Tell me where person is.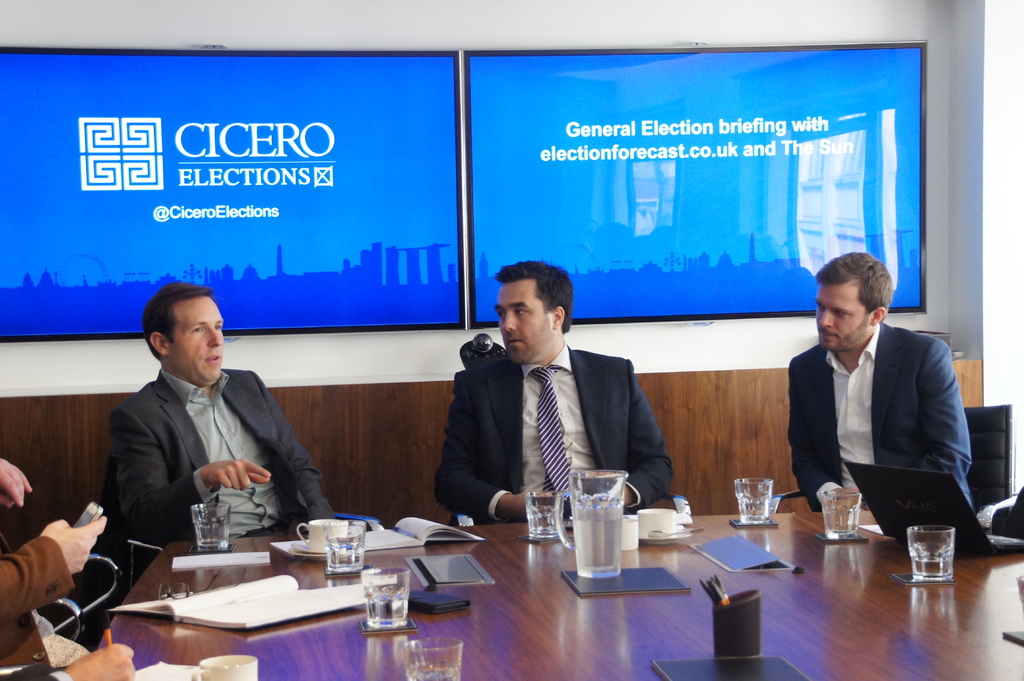
person is at locate(110, 280, 338, 543).
